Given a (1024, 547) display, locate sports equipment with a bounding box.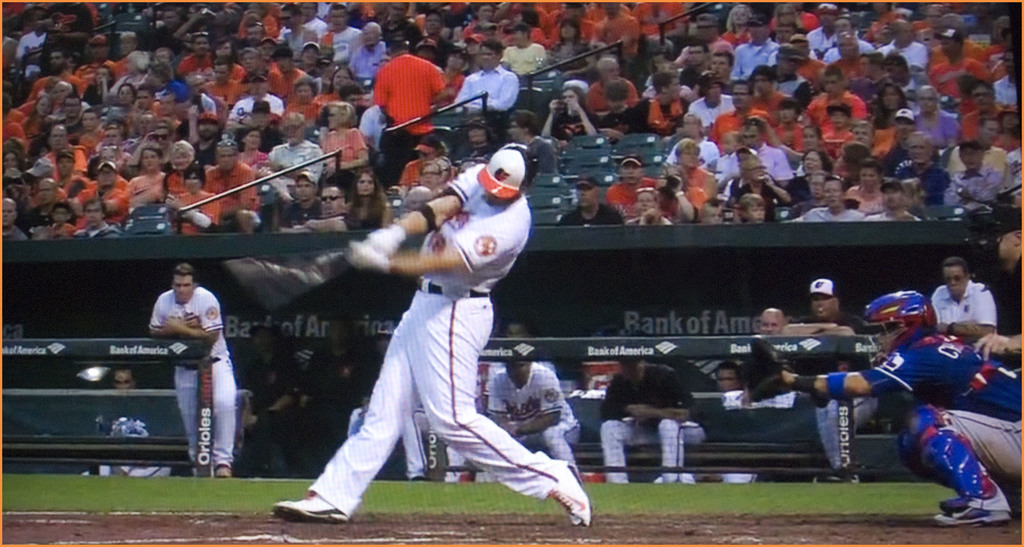
Located: 271, 491, 351, 528.
